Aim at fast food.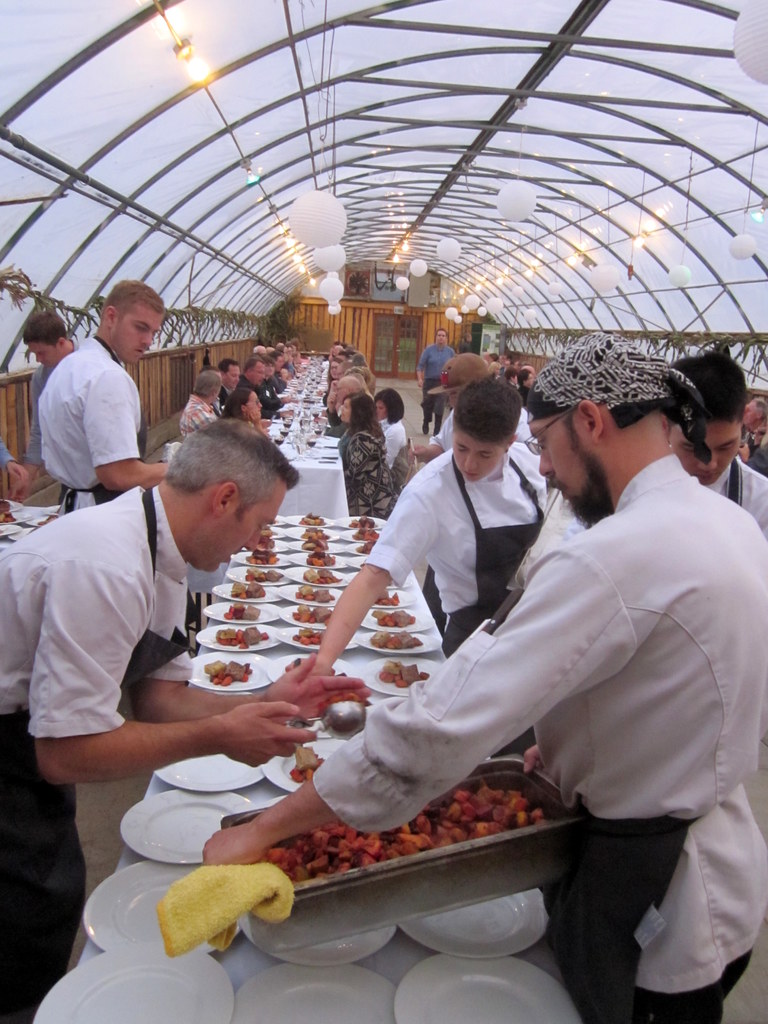
Aimed at x1=257, y1=764, x2=596, y2=882.
